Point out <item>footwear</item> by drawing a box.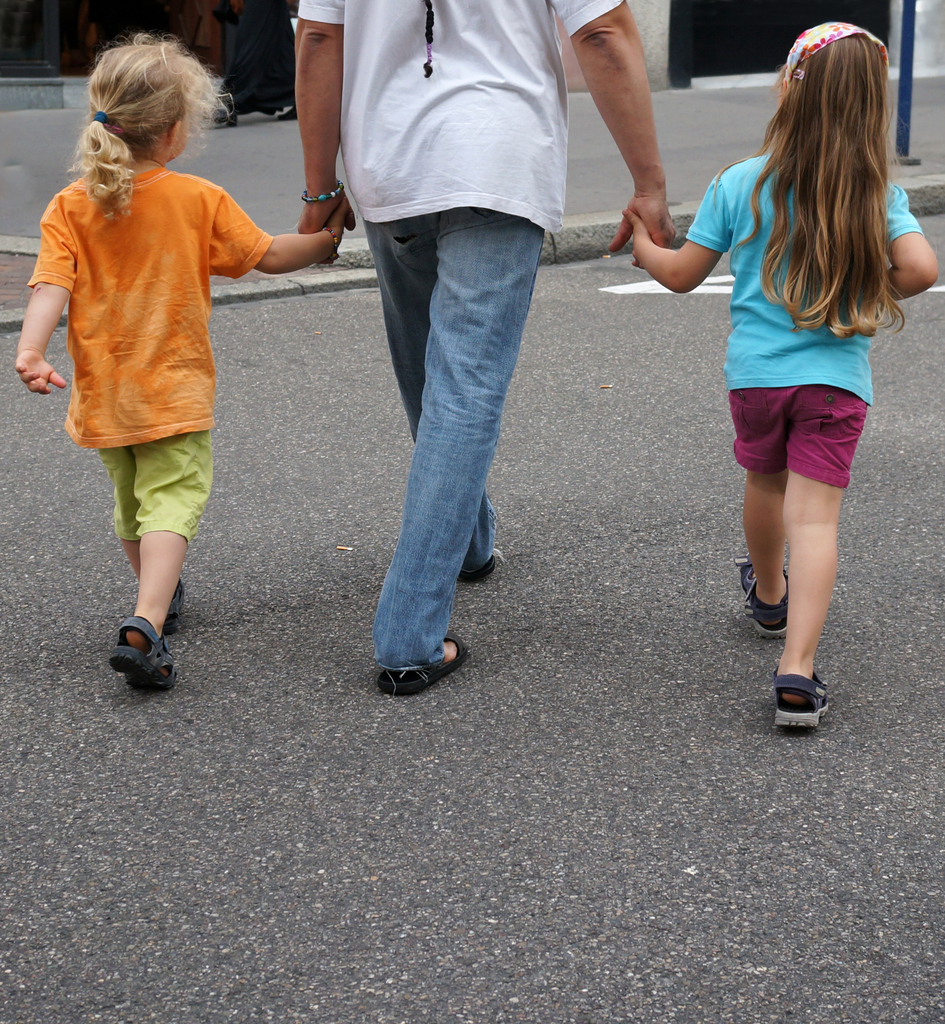
rect(771, 671, 833, 730).
